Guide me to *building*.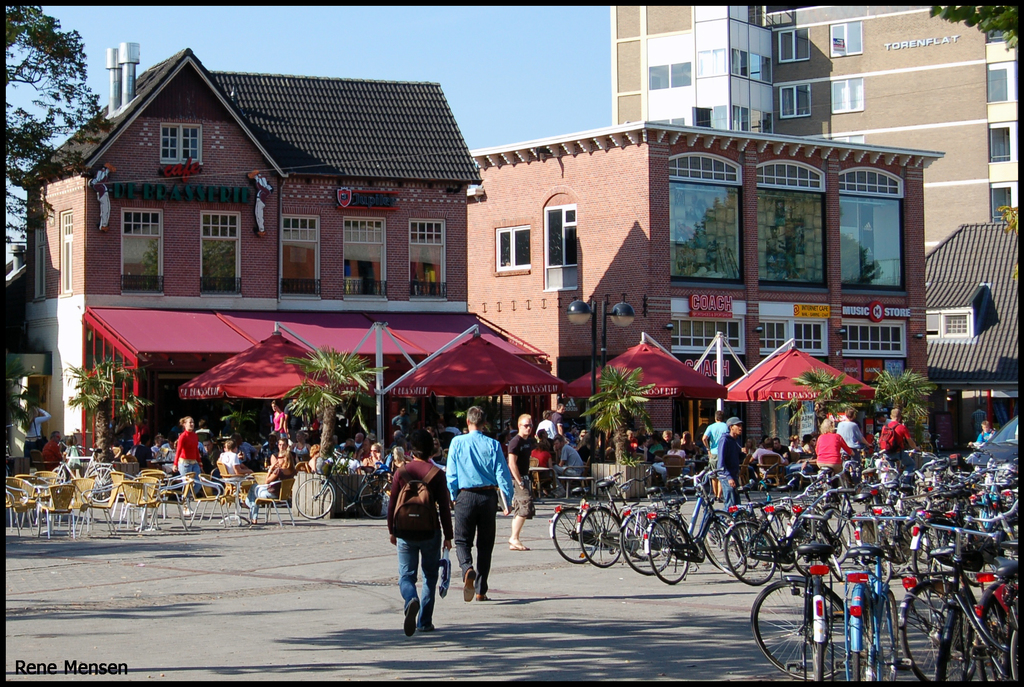
Guidance: left=614, top=0, right=1023, bottom=264.
